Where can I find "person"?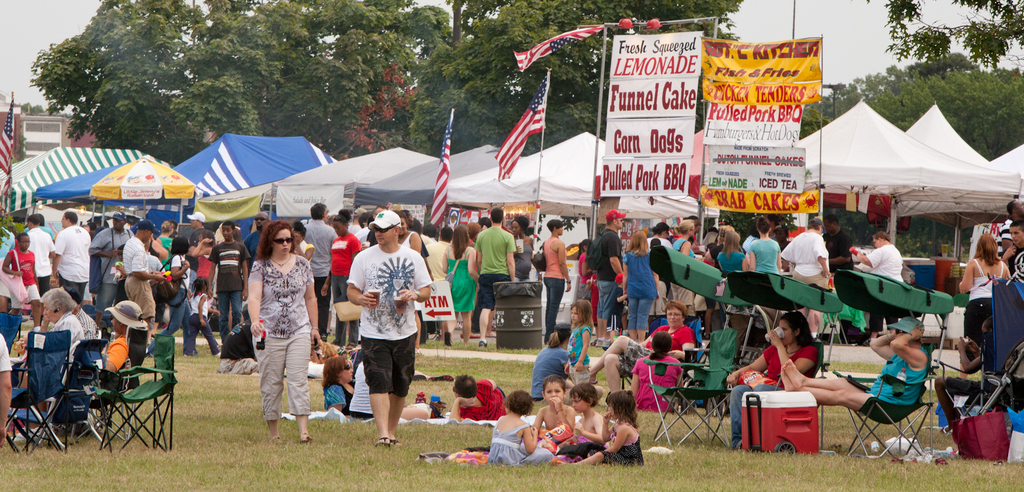
You can find it at select_region(241, 217, 326, 436).
